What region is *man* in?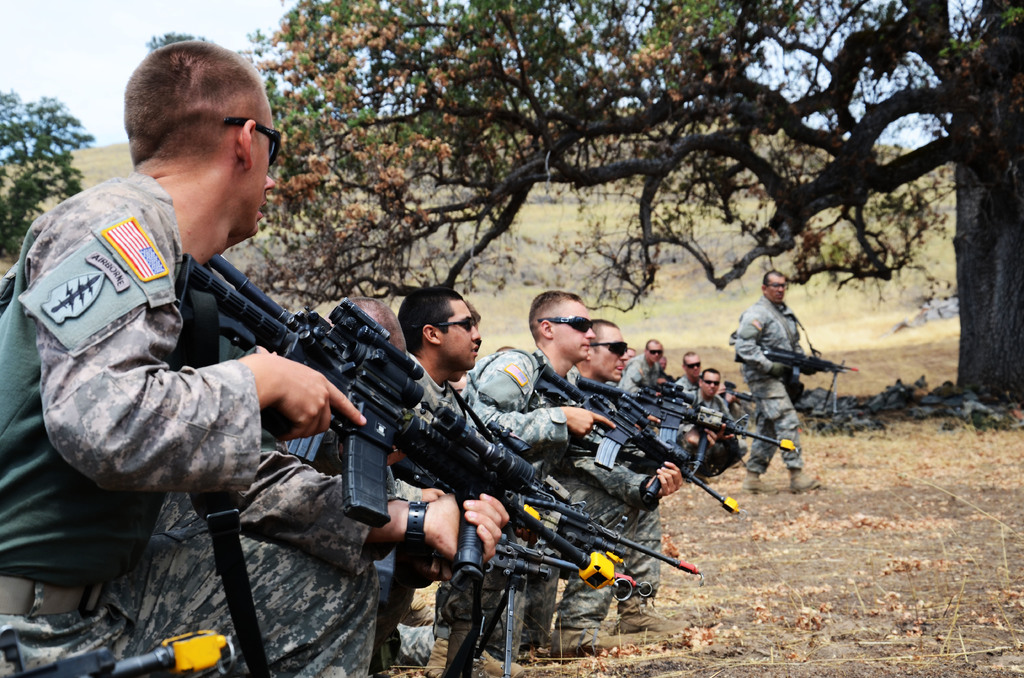
bbox(561, 319, 731, 636).
